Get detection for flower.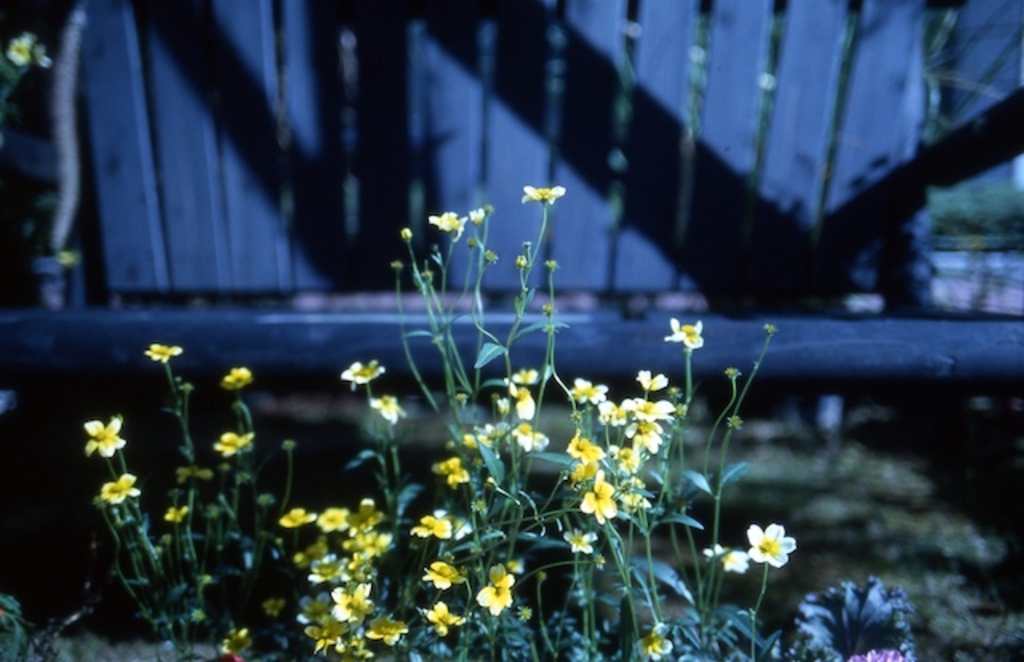
Detection: region(430, 214, 469, 237).
